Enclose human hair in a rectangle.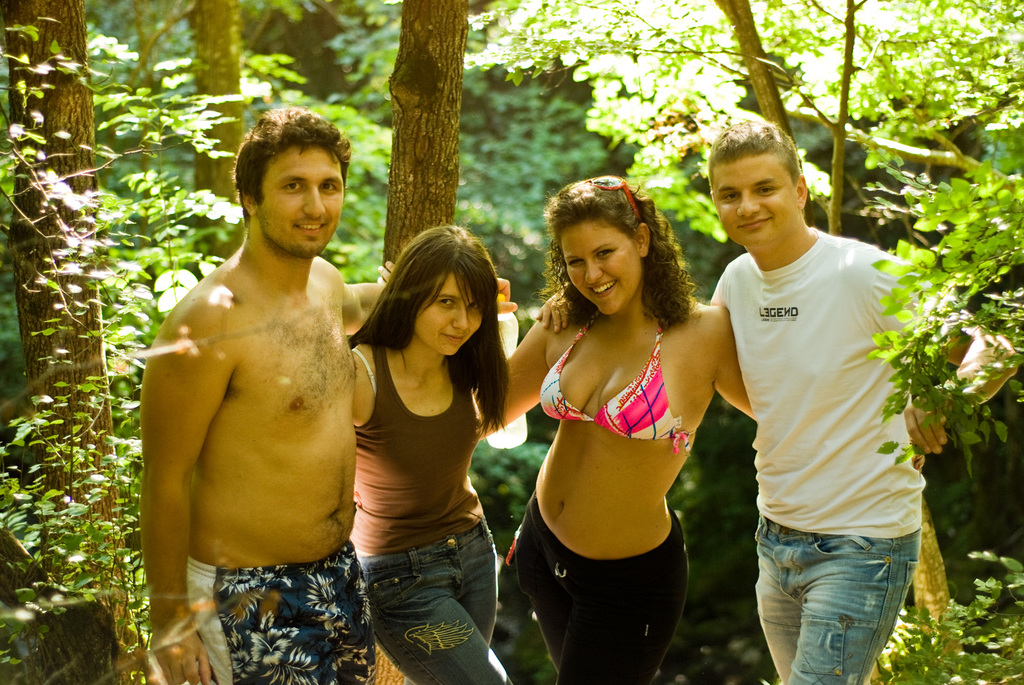
{"left": 707, "top": 119, "right": 807, "bottom": 217}.
